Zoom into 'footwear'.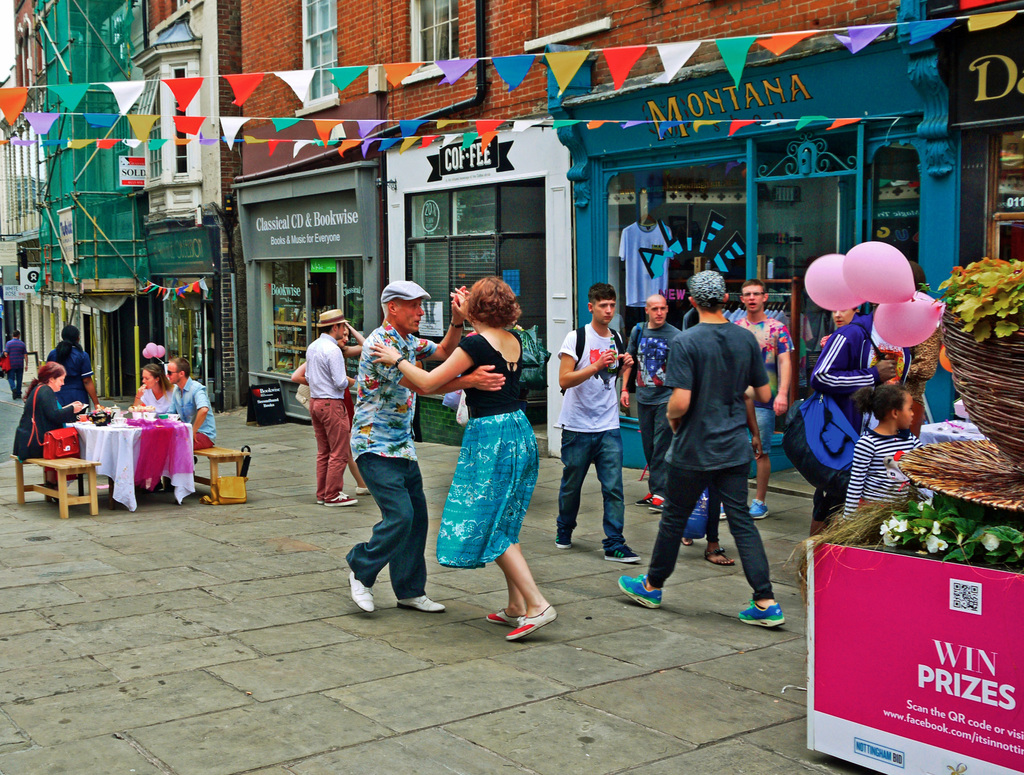
Zoom target: locate(739, 597, 784, 630).
